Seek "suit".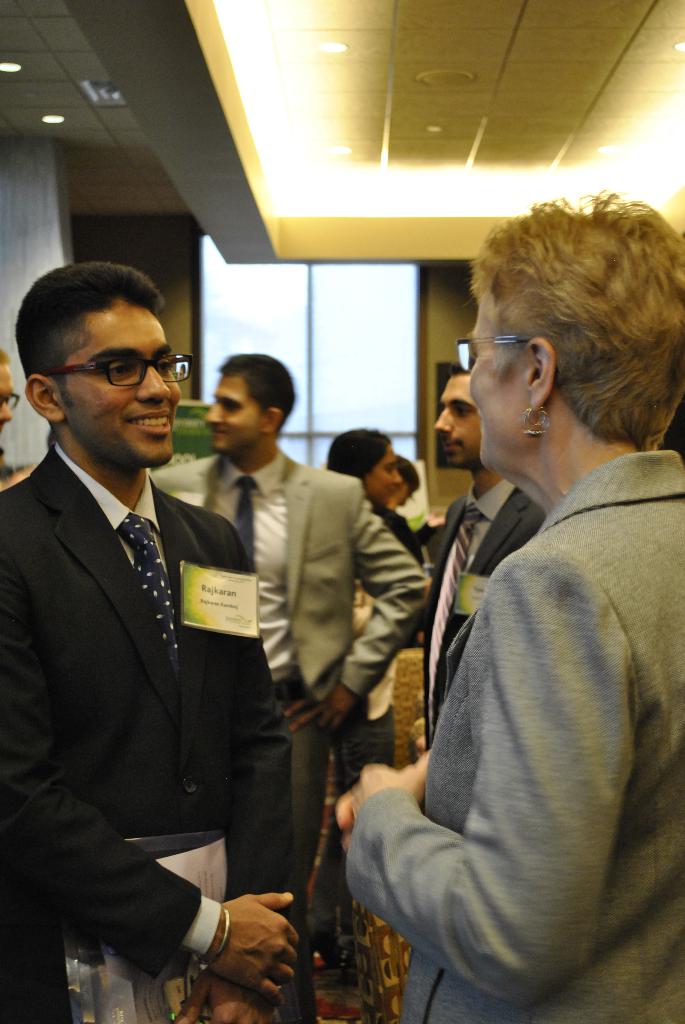
box=[343, 452, 684, 1023].
